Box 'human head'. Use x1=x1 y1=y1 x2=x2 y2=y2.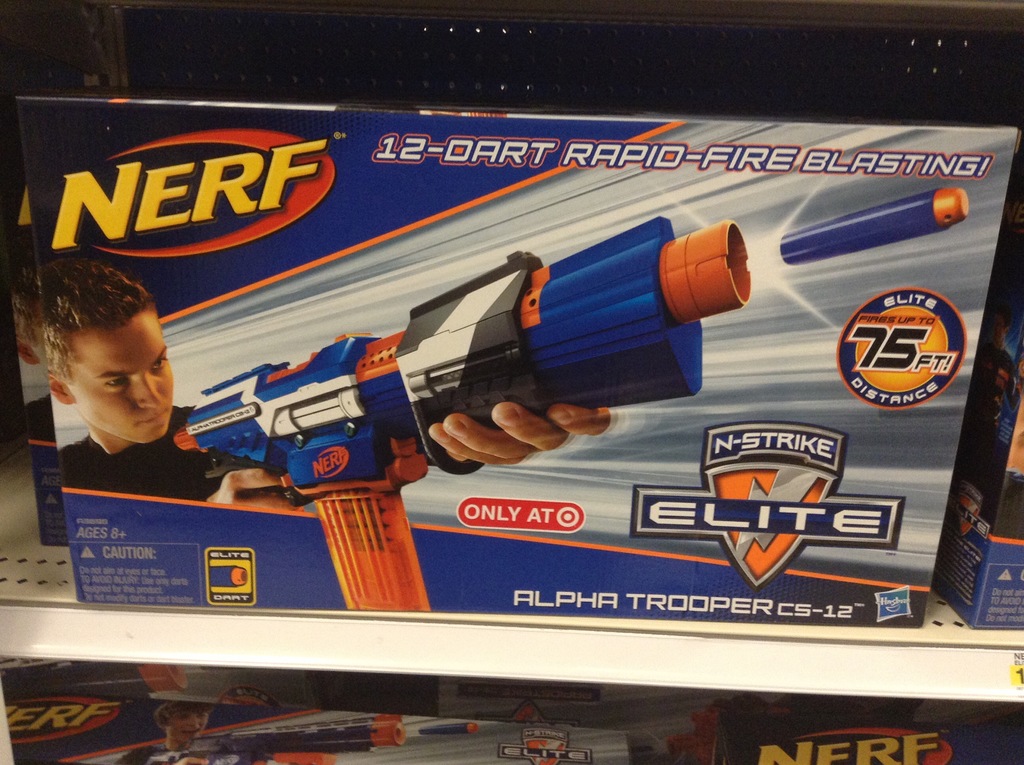
x1=12 y1=228 x2=45 y2=367.
